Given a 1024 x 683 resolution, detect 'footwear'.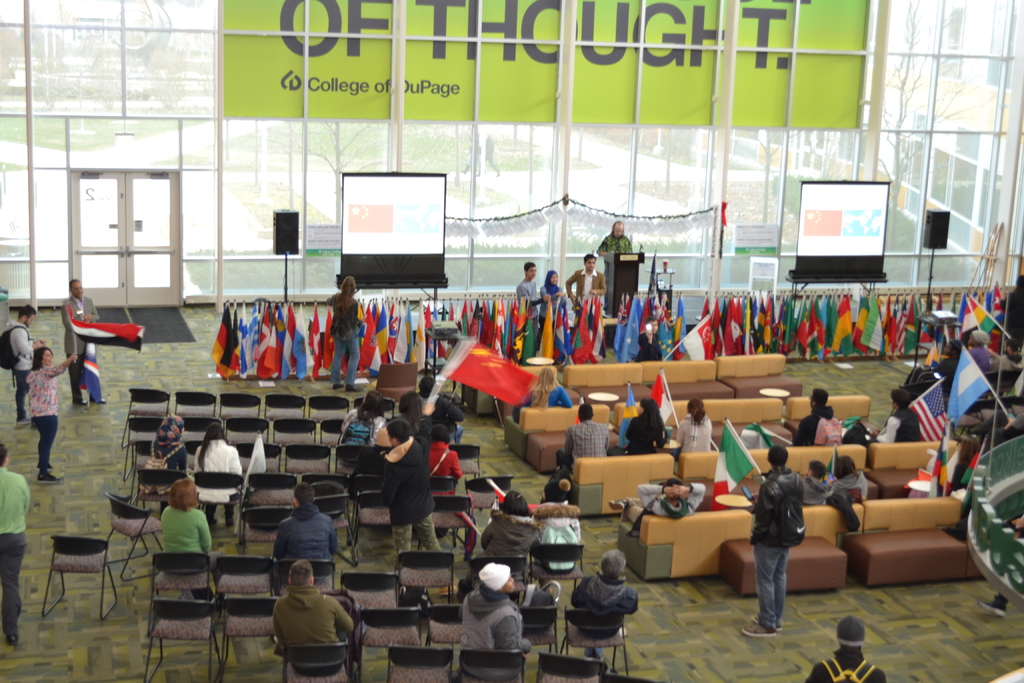
344/382/363/393.
